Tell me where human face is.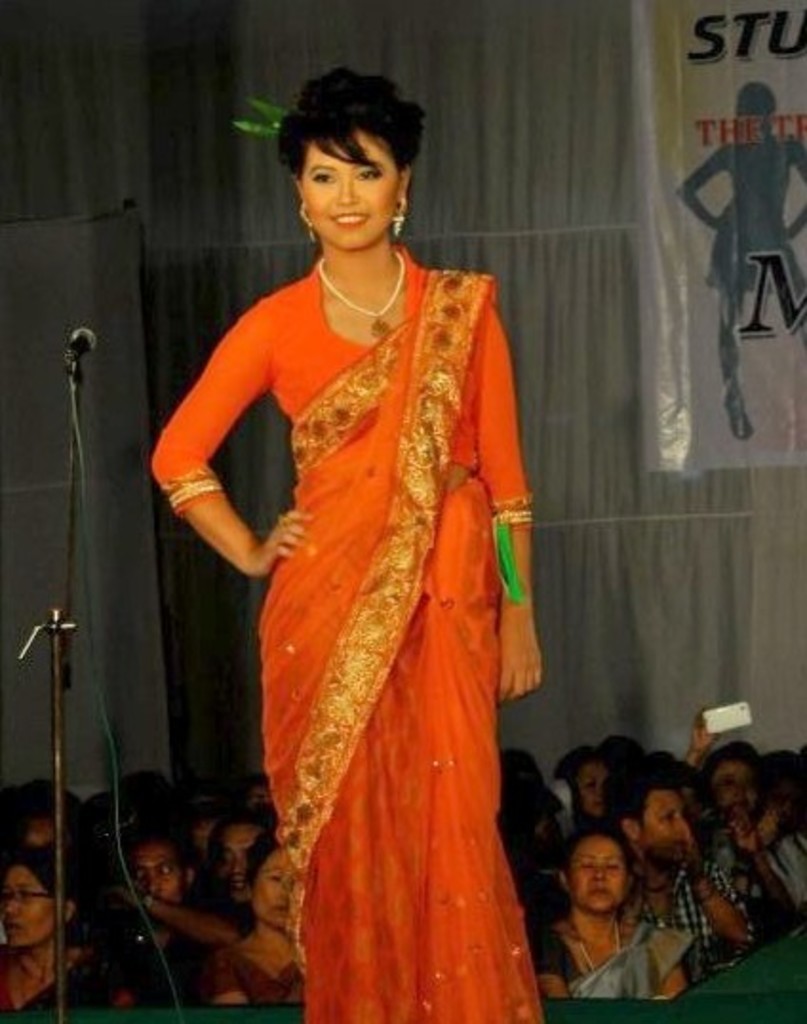
human face is at detection(561, 828, 622, 921).
